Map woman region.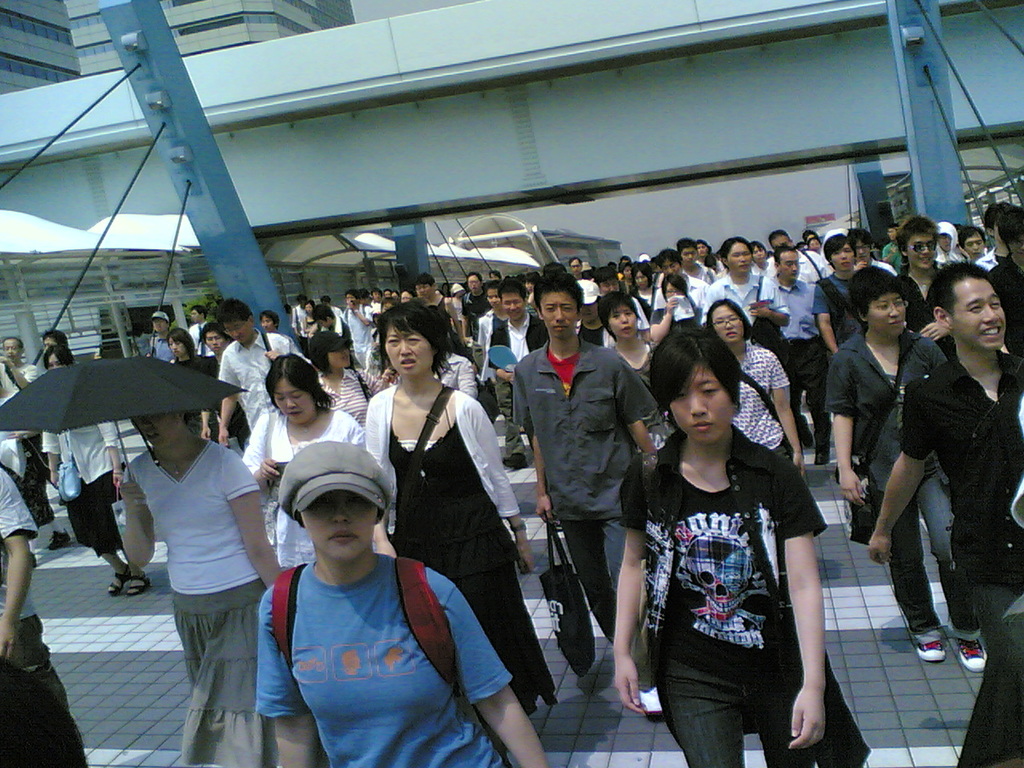
Mapped to locate(120, 399, 282, 766).
